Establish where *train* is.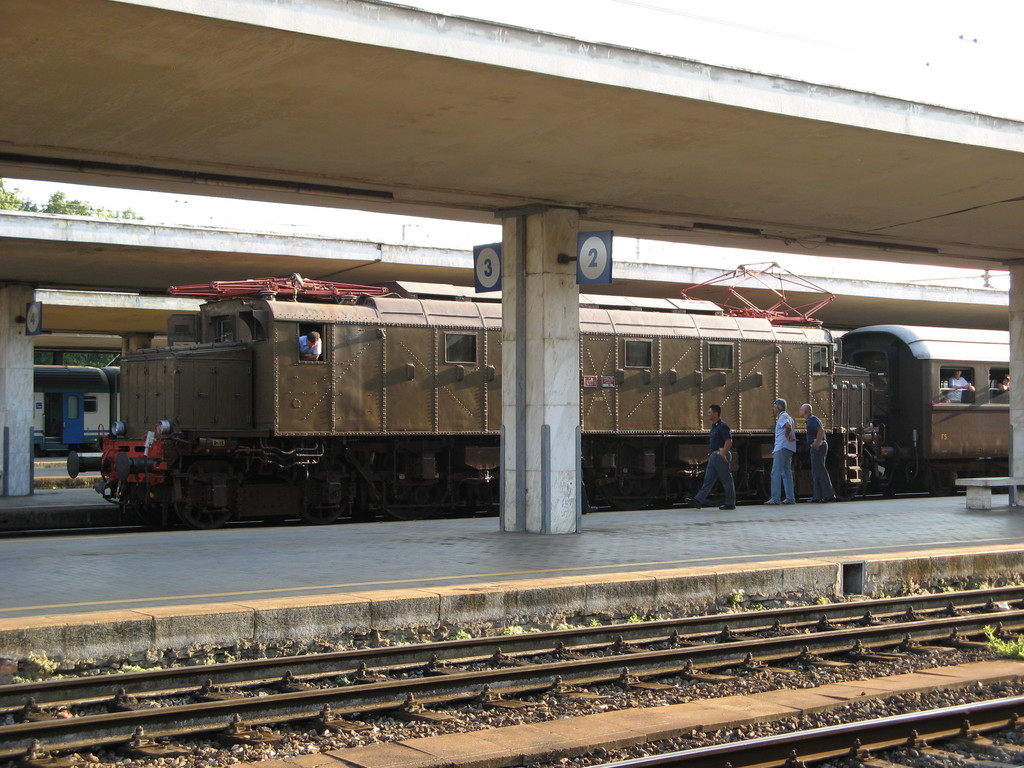
Established at 64, 294, 1011, 527.
